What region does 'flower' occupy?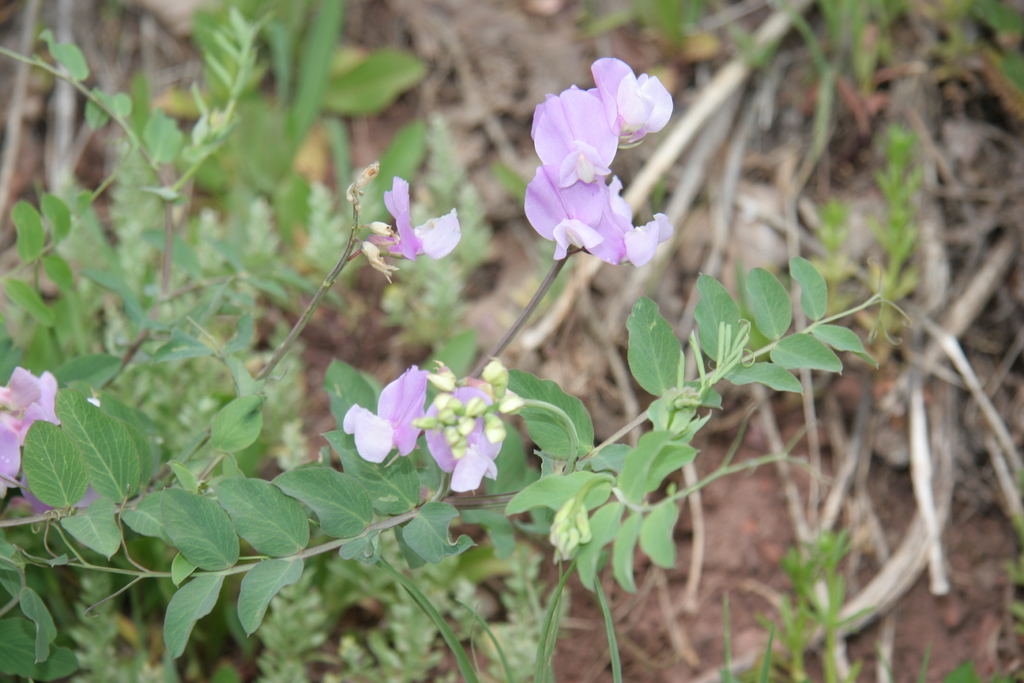
crop(531, 97, 616, 174).
